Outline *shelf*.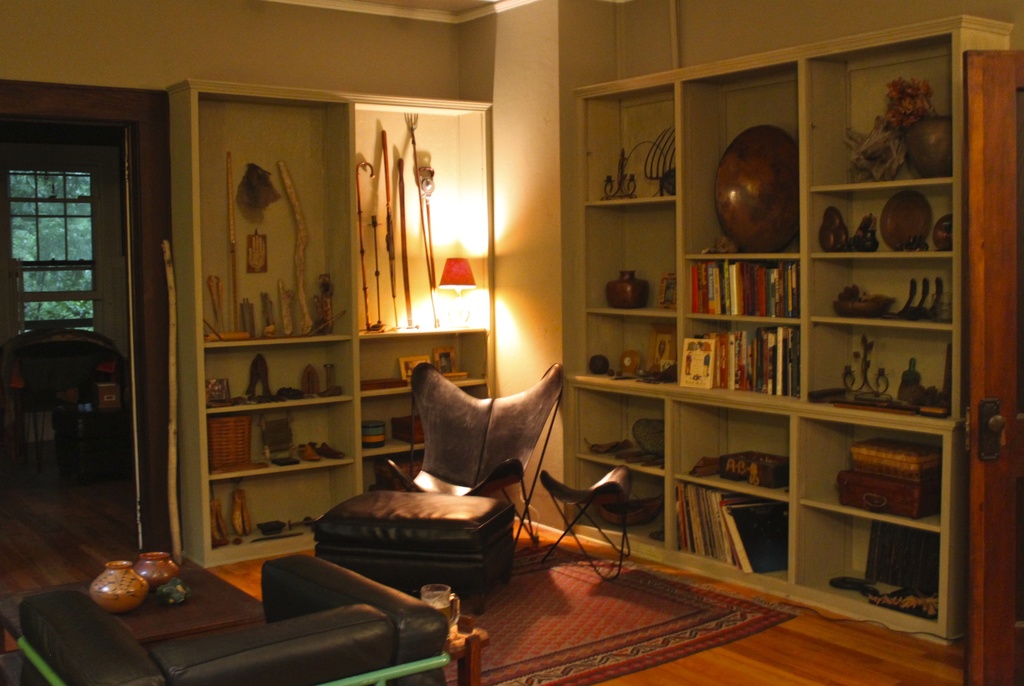
Outline: 189 76 493 567.
